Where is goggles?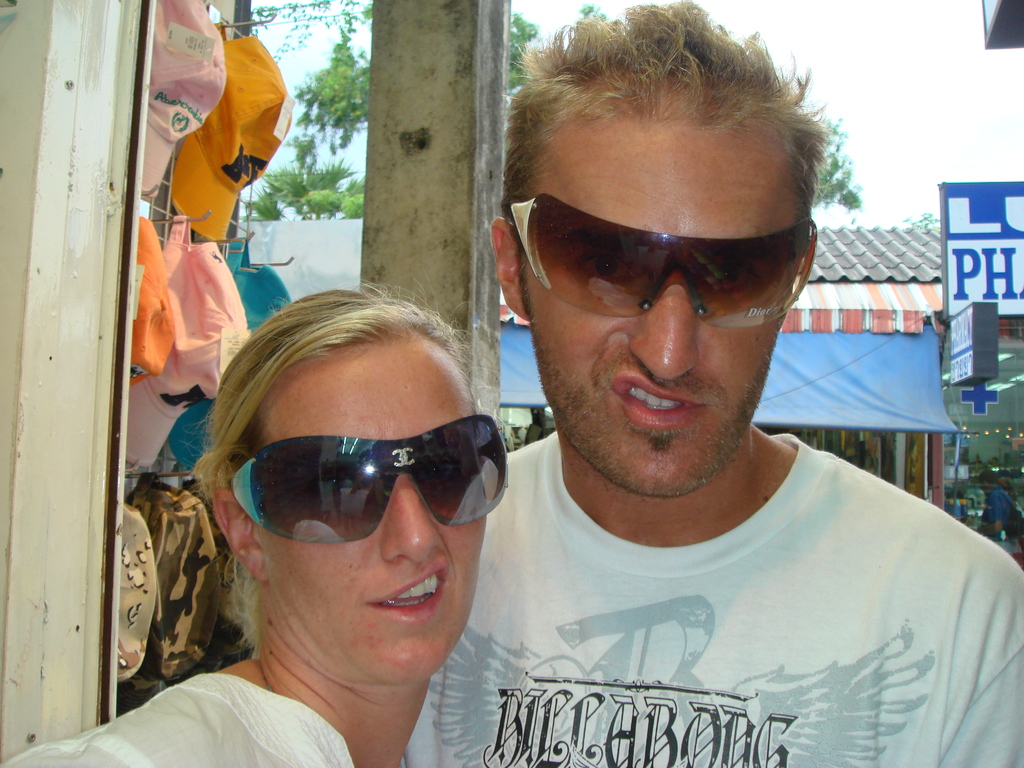
<bbox>228, 415, 509, 546</bbox>.
